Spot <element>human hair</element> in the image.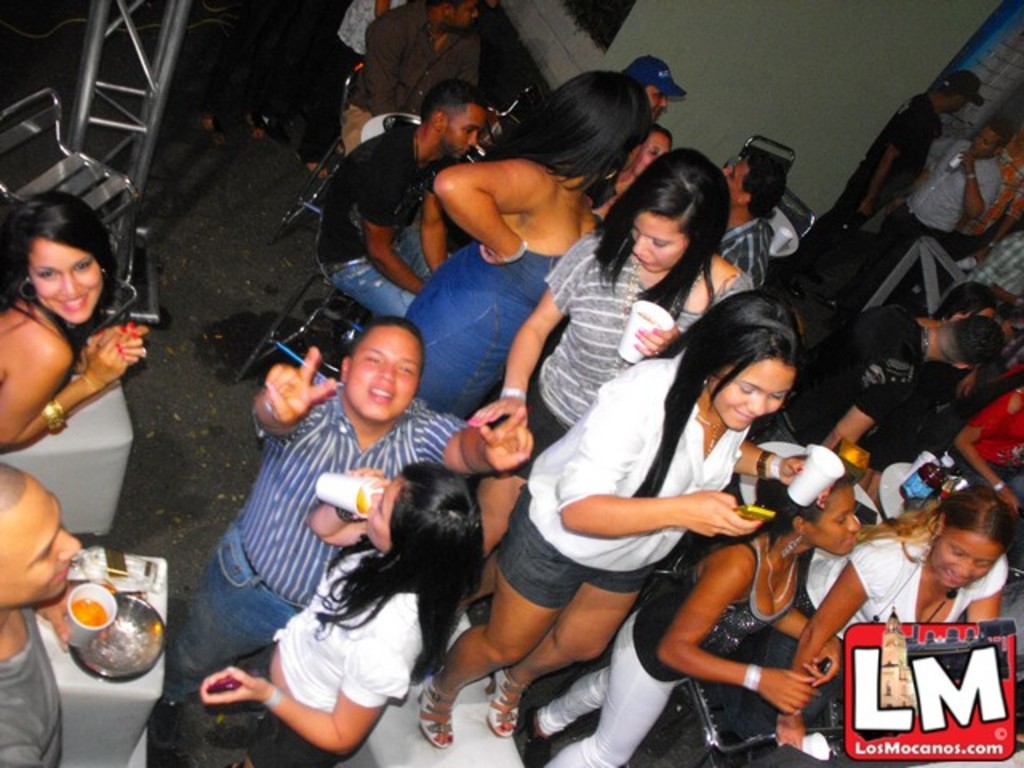
<element>human hair</element> found at [x1=814, y1=483, x2=1013, y2=566].
